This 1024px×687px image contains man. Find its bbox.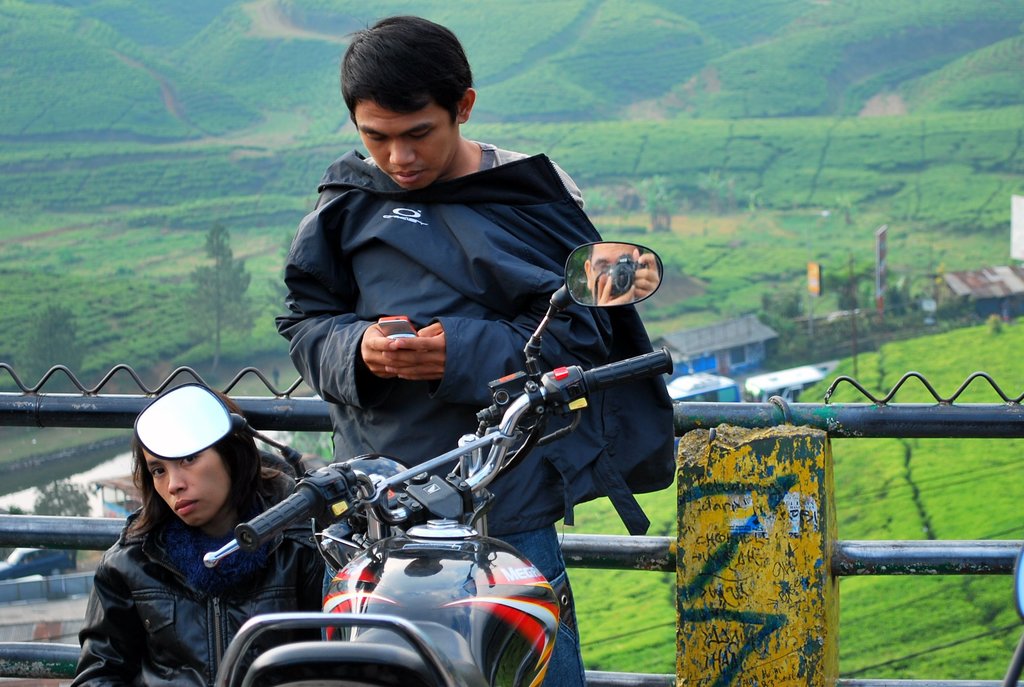
detection(255, 31, 630, 544).
